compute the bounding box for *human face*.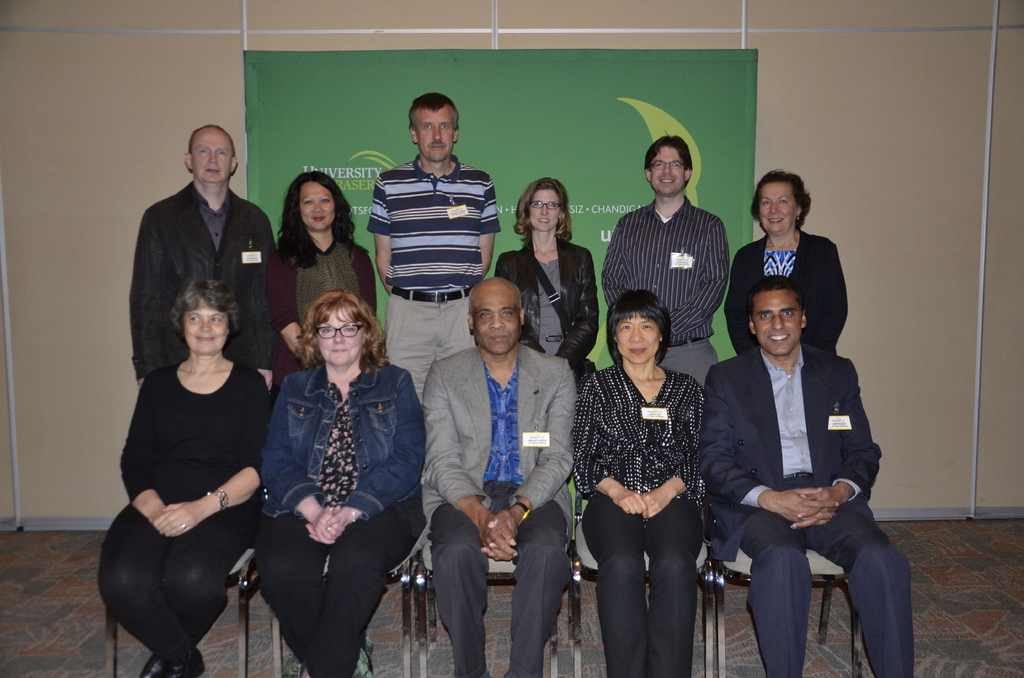
<box>527,188,561,234</box>.
